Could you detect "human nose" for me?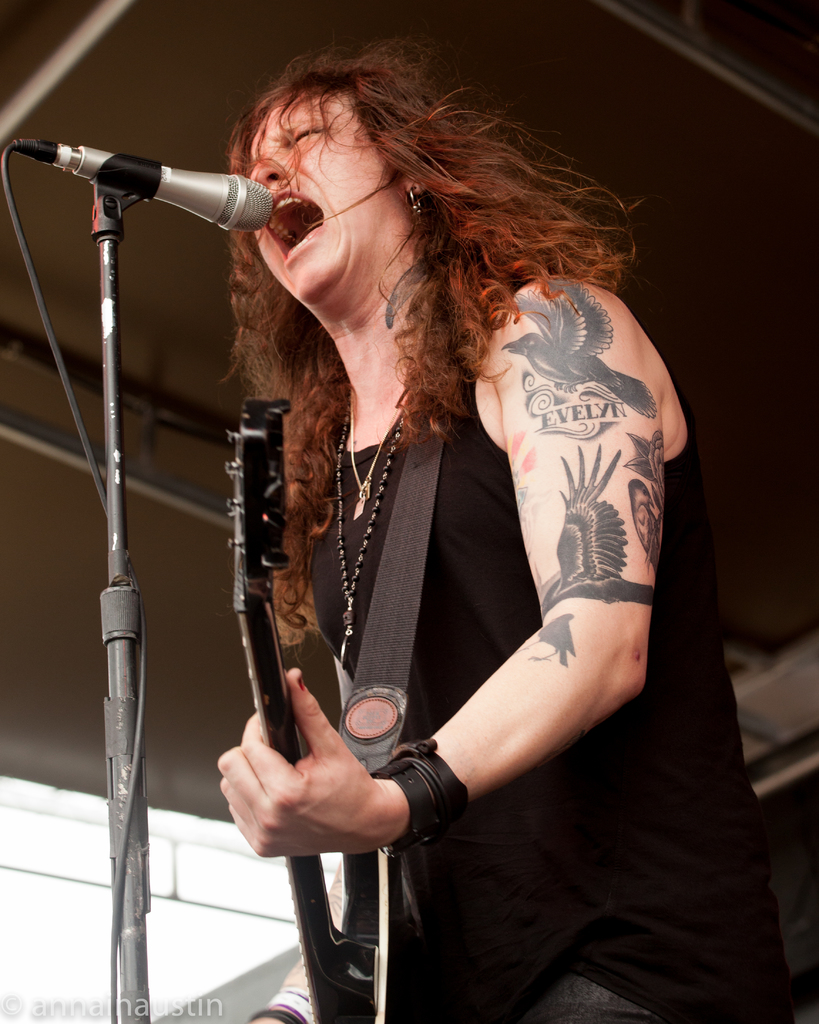
Detection result: l=251, t=153, r=287, b=186.
